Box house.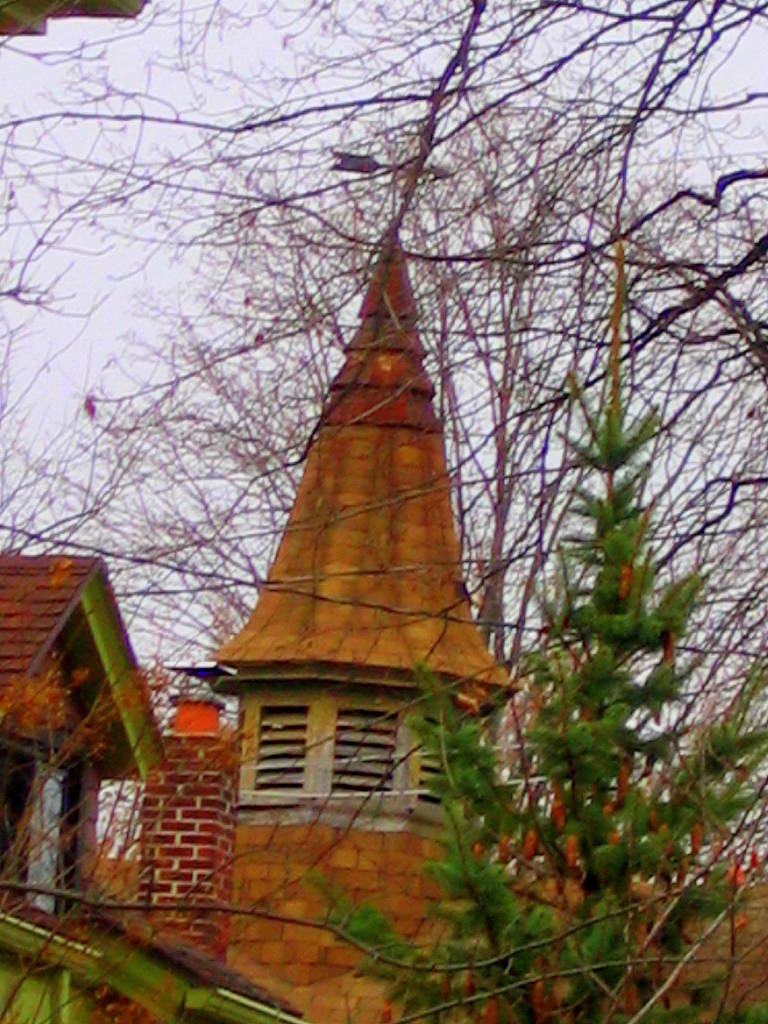
BBox(0, 552, 164, 940).
